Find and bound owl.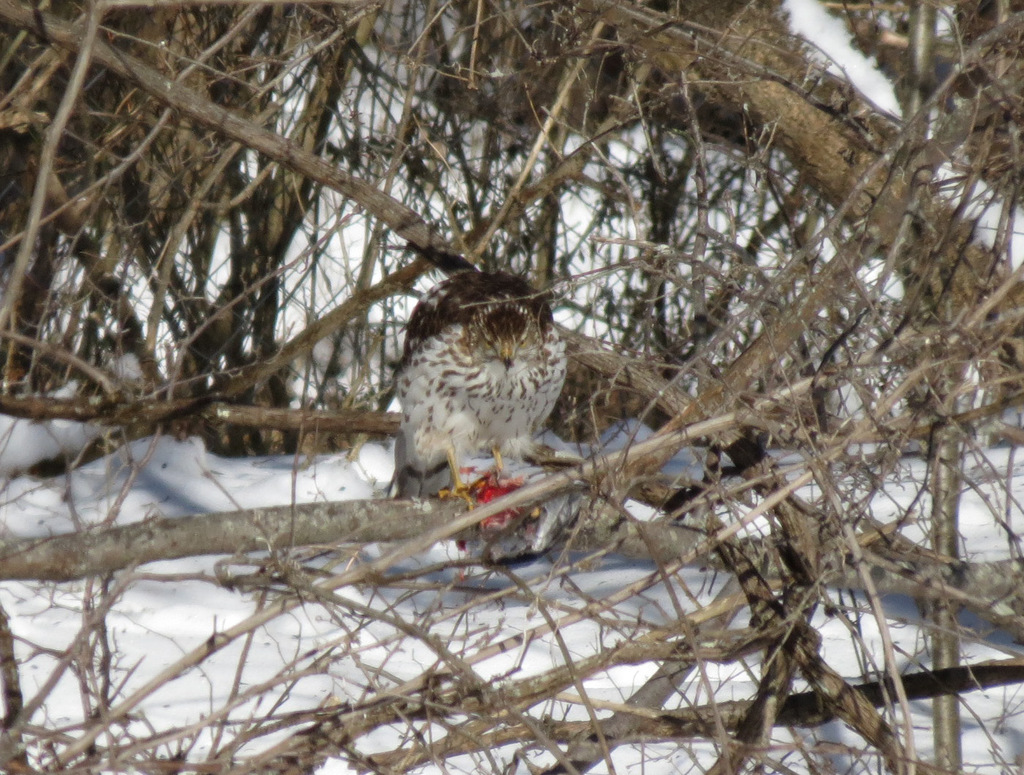
Bound: bbox(391, 268, 566, 523).
